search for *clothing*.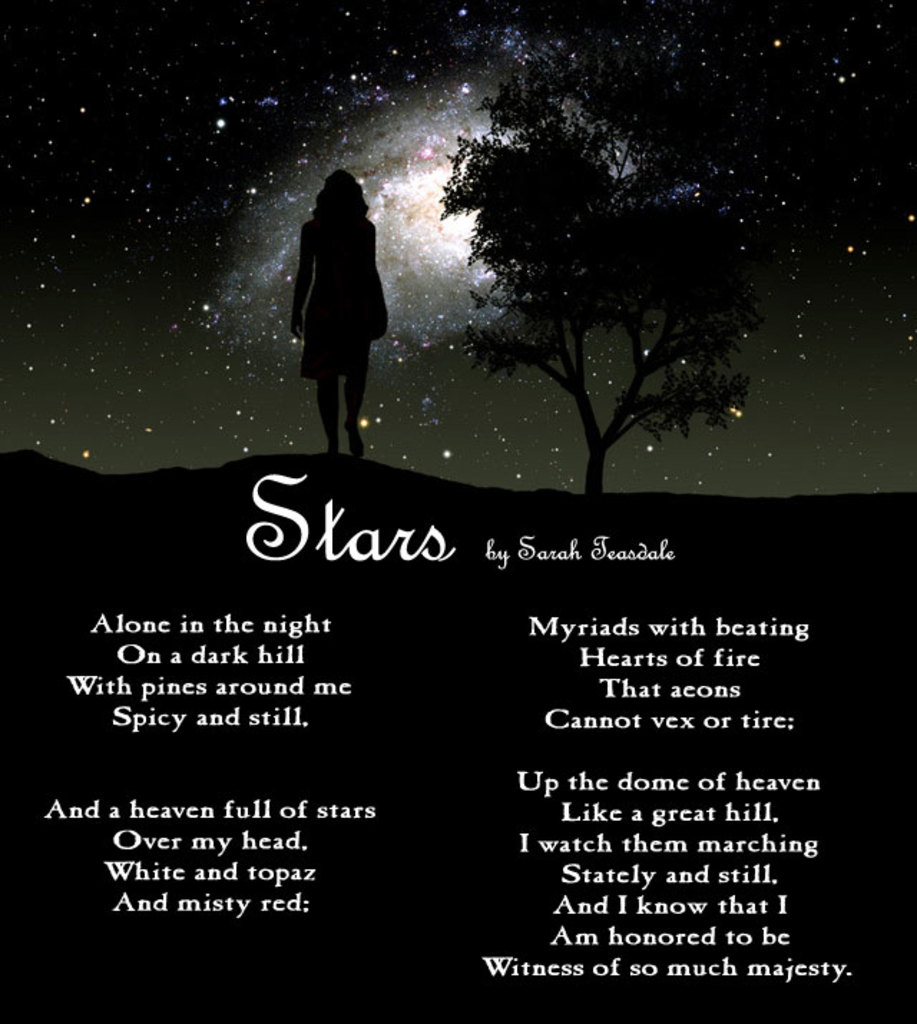
Found at bbox(287, 160, 393, 390).
